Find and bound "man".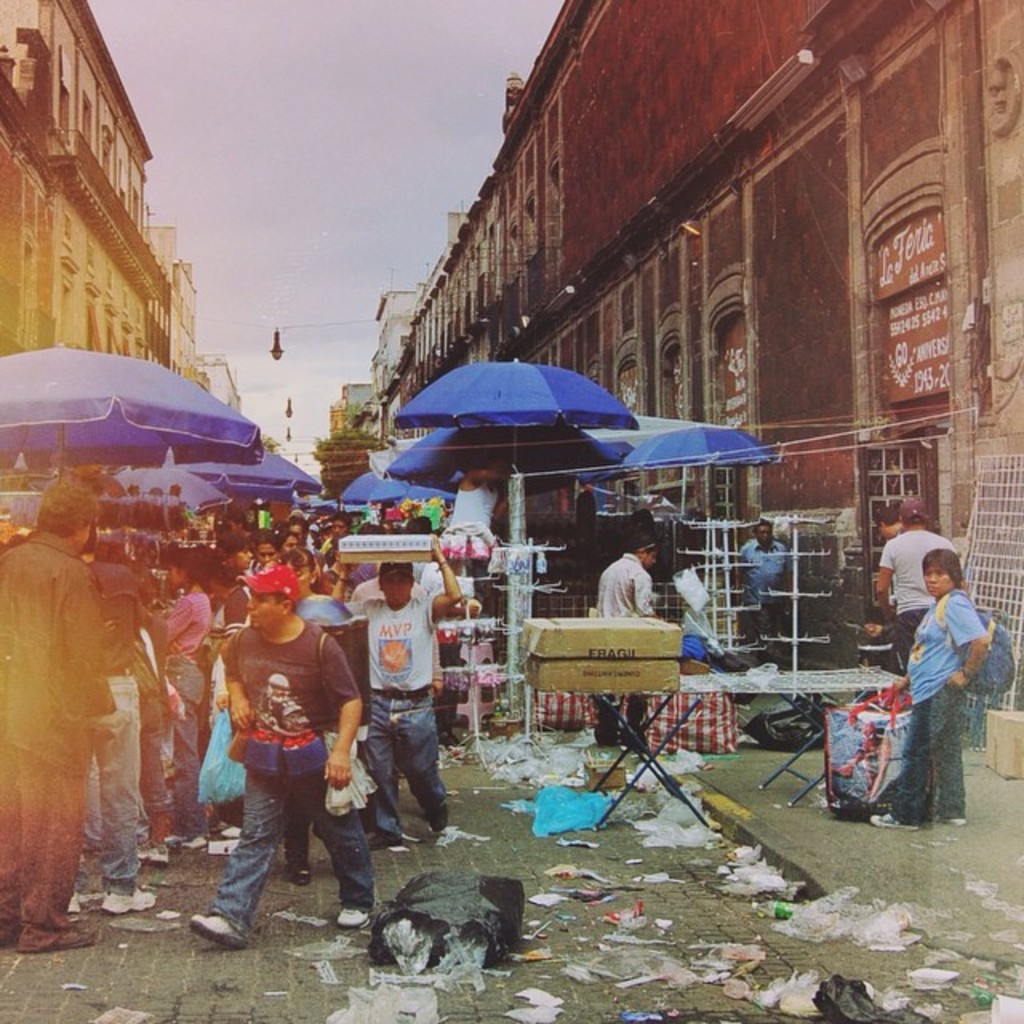
Bound: [x1=0, y1=475, x2=114, y2=970].
